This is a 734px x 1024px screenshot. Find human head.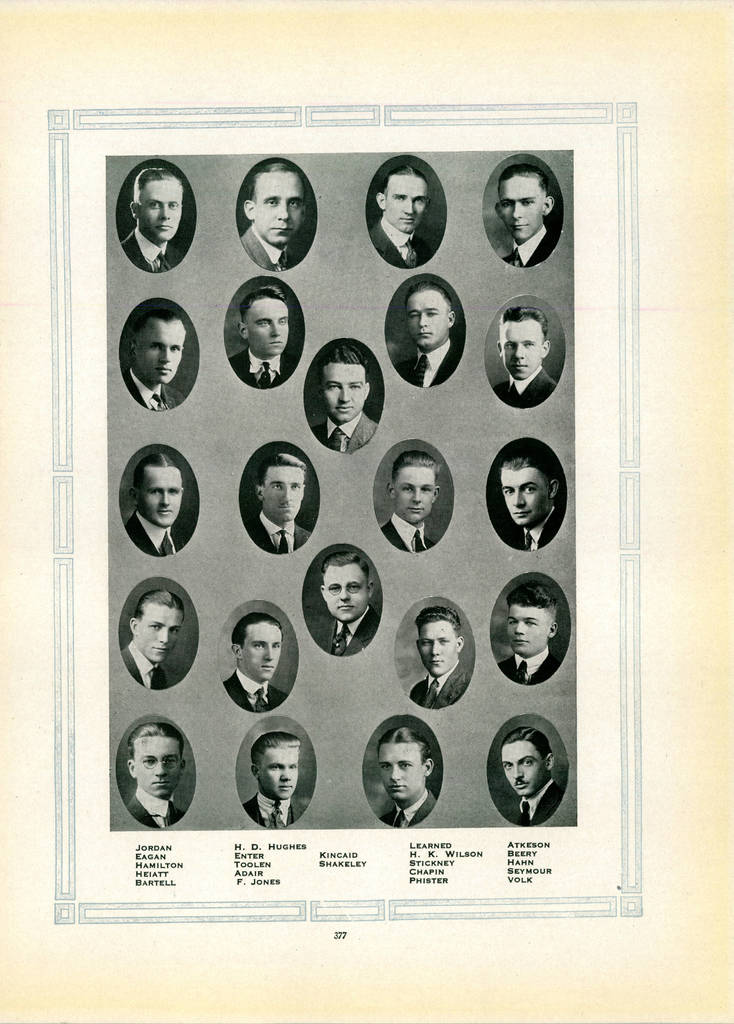
Bounding box: locate(319, 550, 379, 623).
